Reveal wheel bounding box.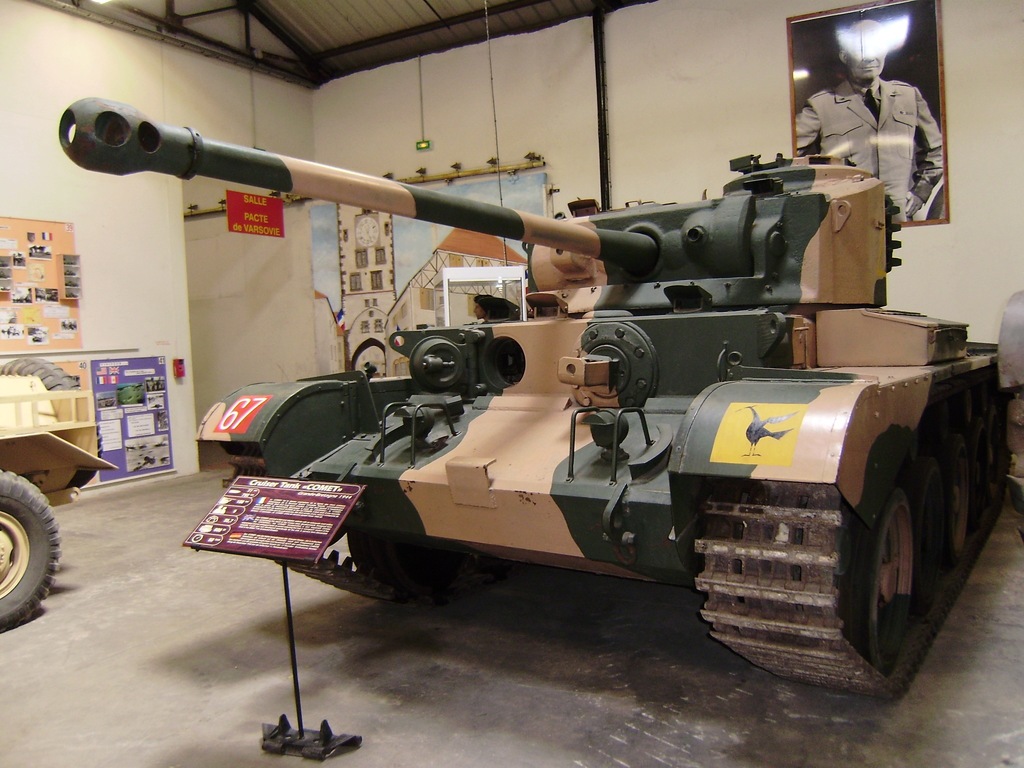
Revealed: bbox(0, 488, 58, 610).
